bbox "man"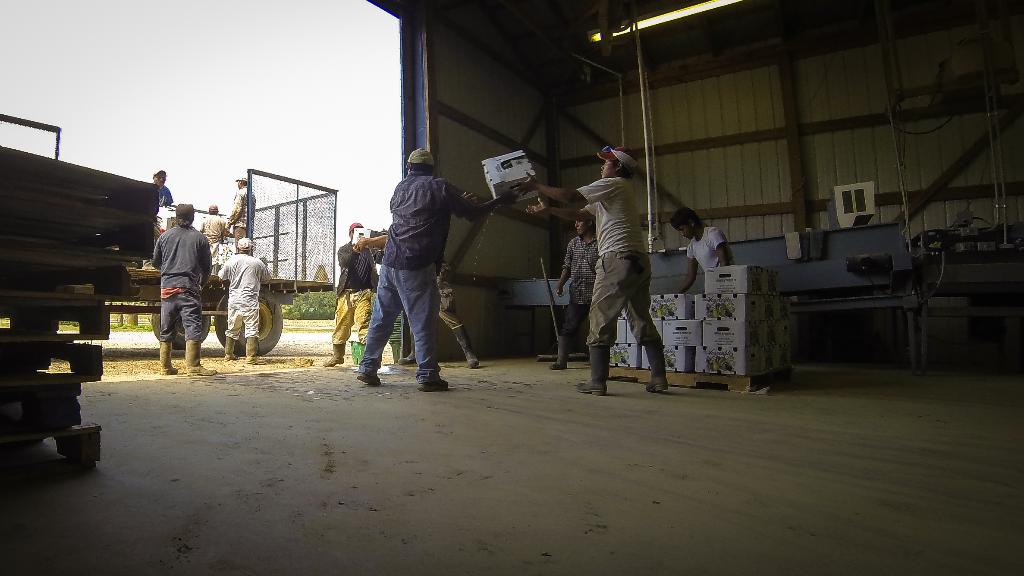
select_region(513, 140, 669, 395)
